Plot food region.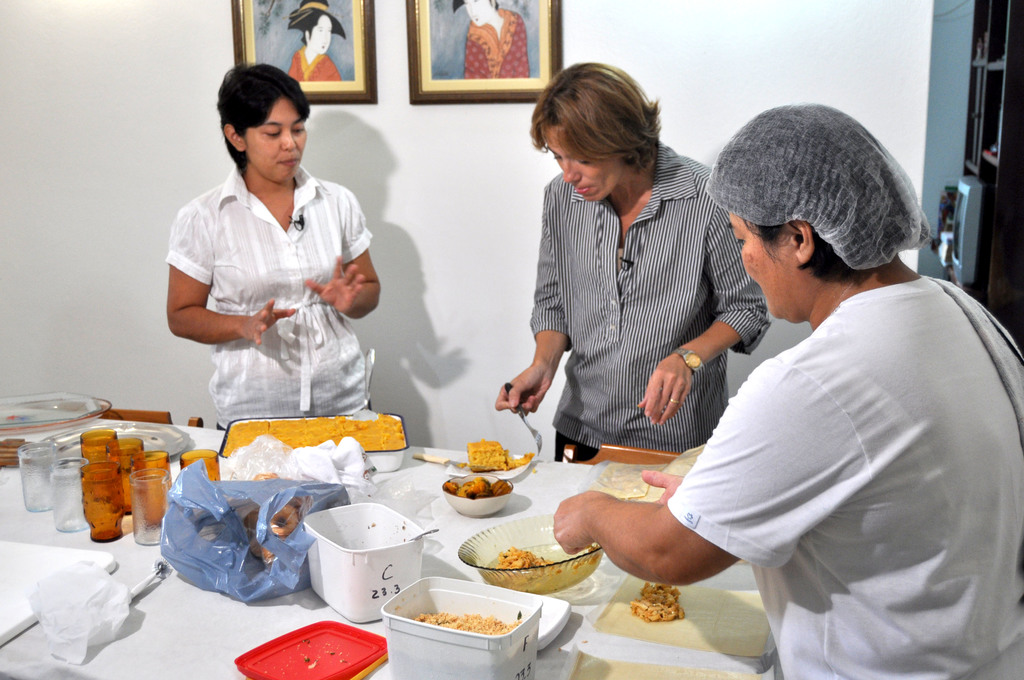
Plotted at <bbox>411, 610, 527, 635</bbox>.
